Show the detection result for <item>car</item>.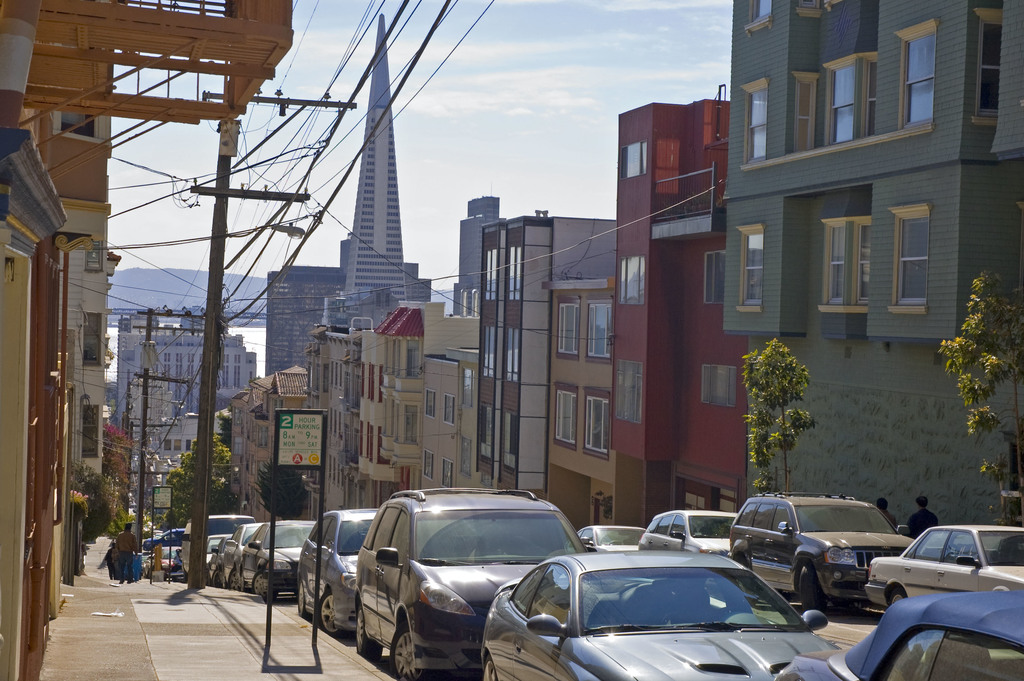
box(210, 532, 228, 578).
